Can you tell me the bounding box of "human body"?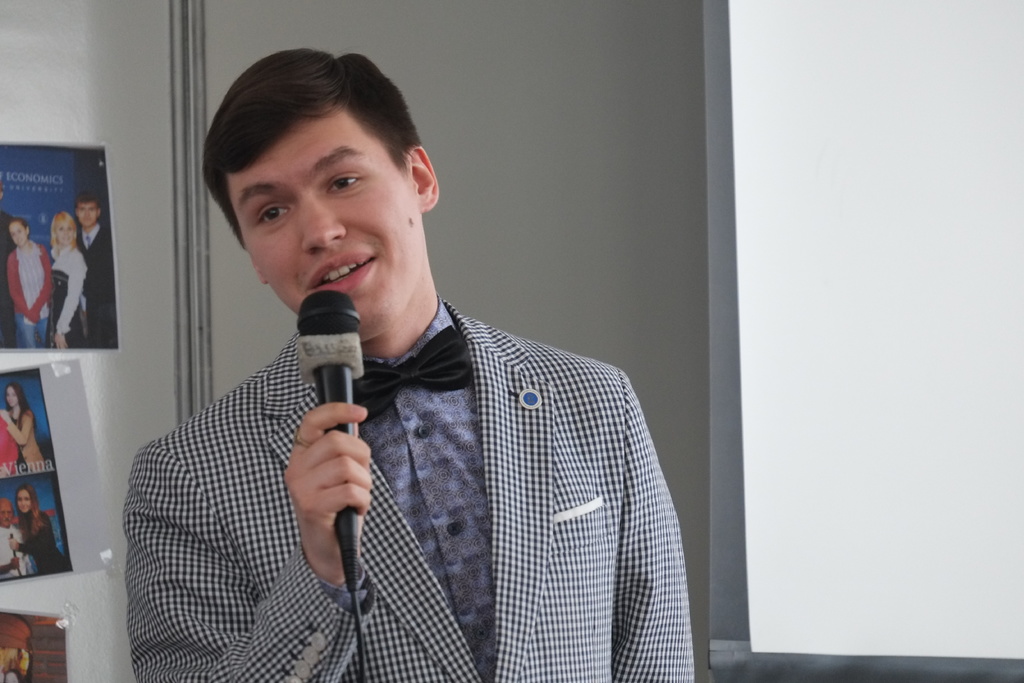
bbox(5, 507, 67, 572).
